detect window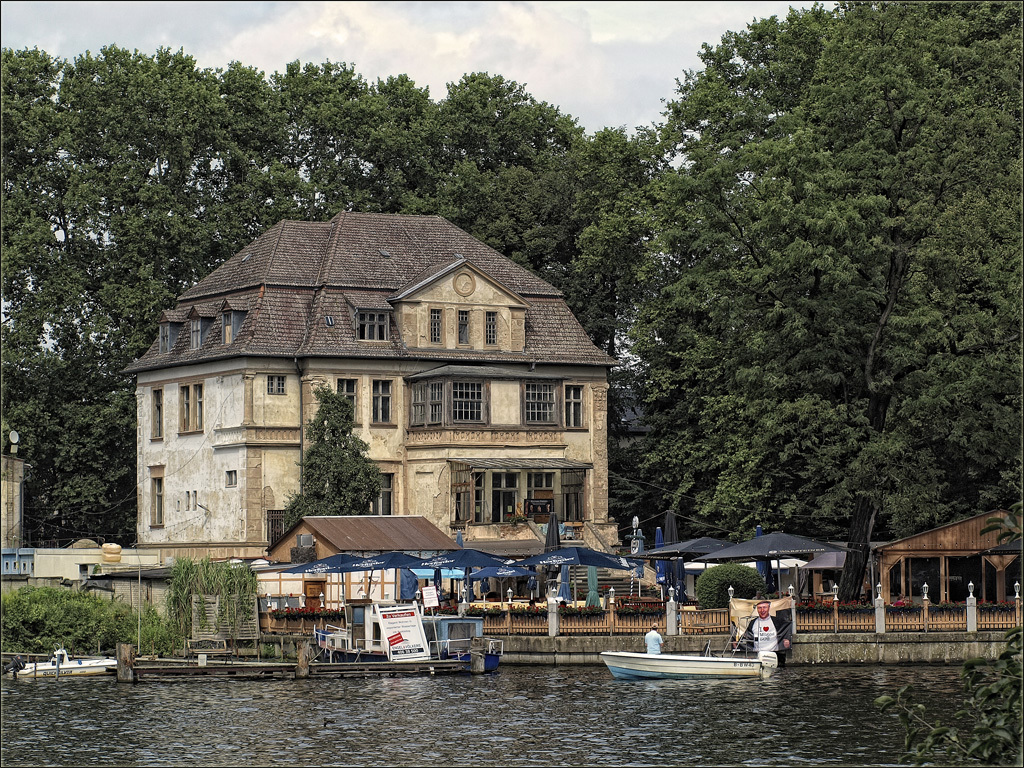
<box>176,385,202,432</box>
